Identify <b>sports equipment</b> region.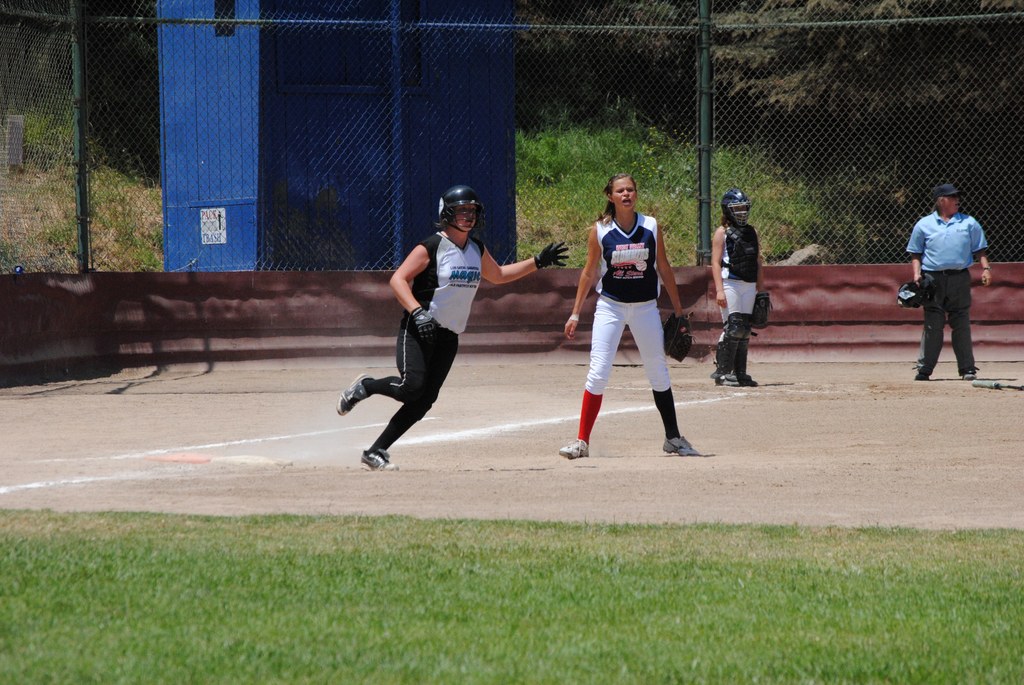
Region: {"x1": 661, "y1": 435, "x2": 698, "y2": 456}.
